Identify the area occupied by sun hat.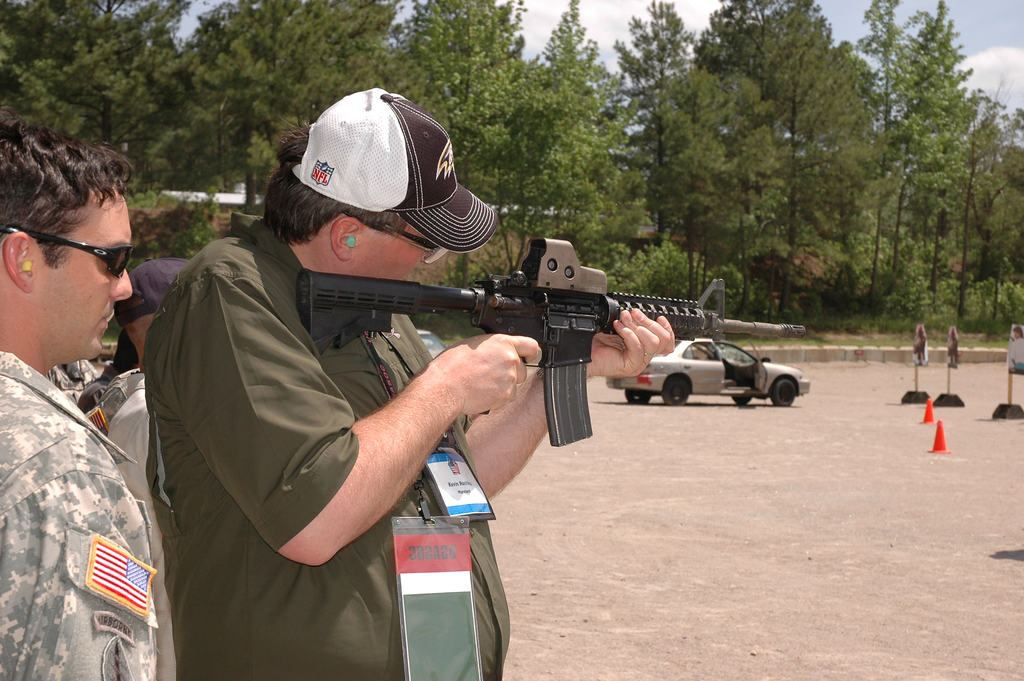
Area: (272, 90, 506, 262).
